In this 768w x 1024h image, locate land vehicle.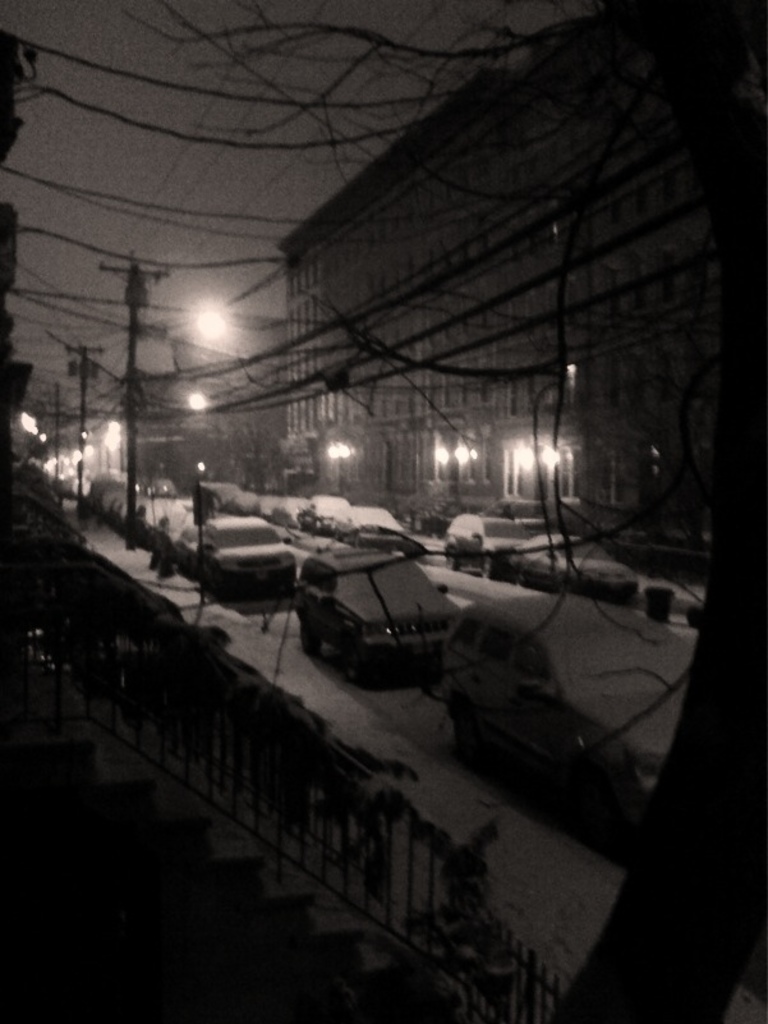
Bounding box: 197/479/244/508.
